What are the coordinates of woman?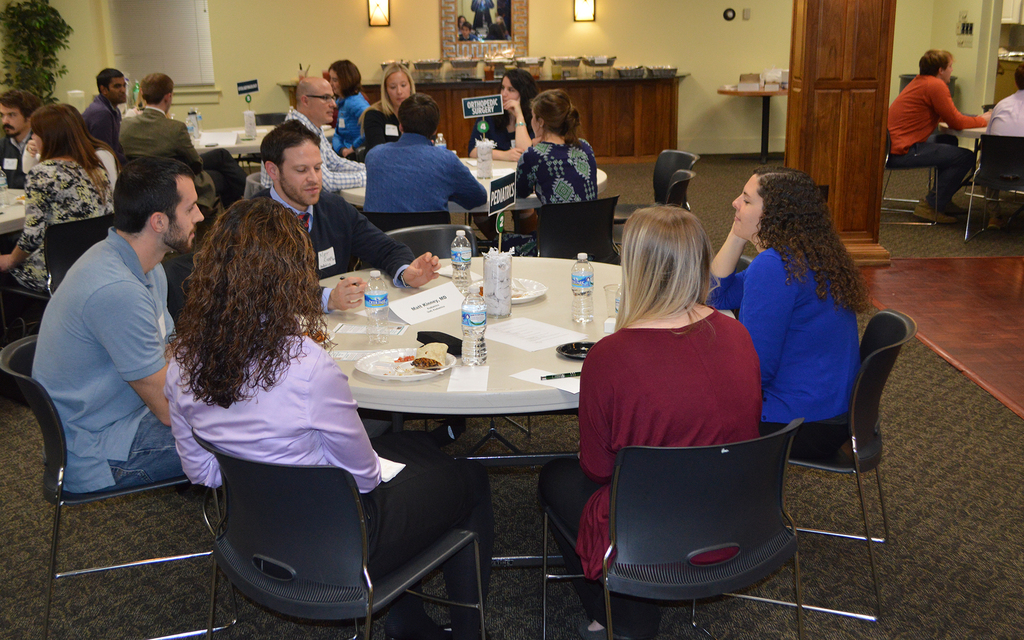
select_region(354, 61, 422, 152).
